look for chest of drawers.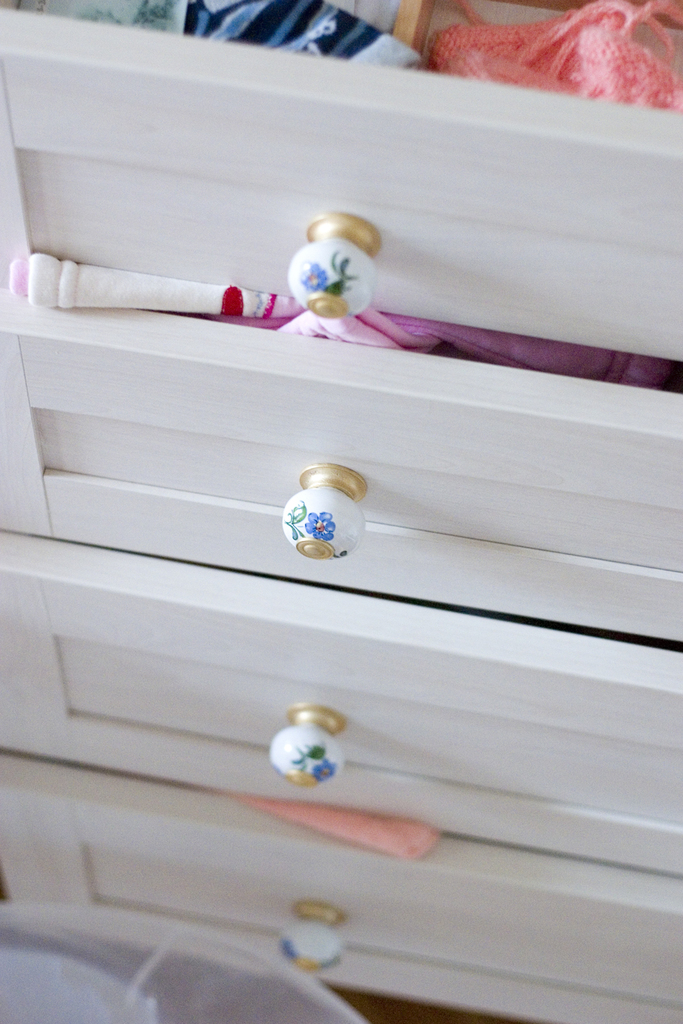
Found: (0, 0, 681, 1023).
